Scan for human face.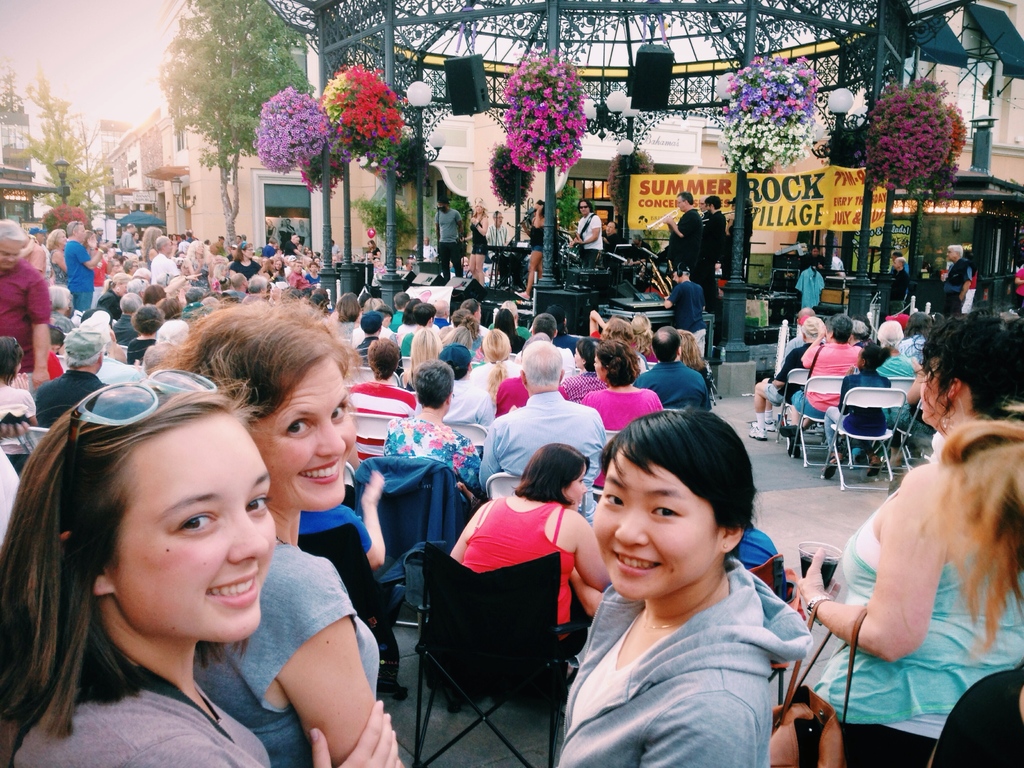
Scan result: BBox(108, 417, 283, 637).
